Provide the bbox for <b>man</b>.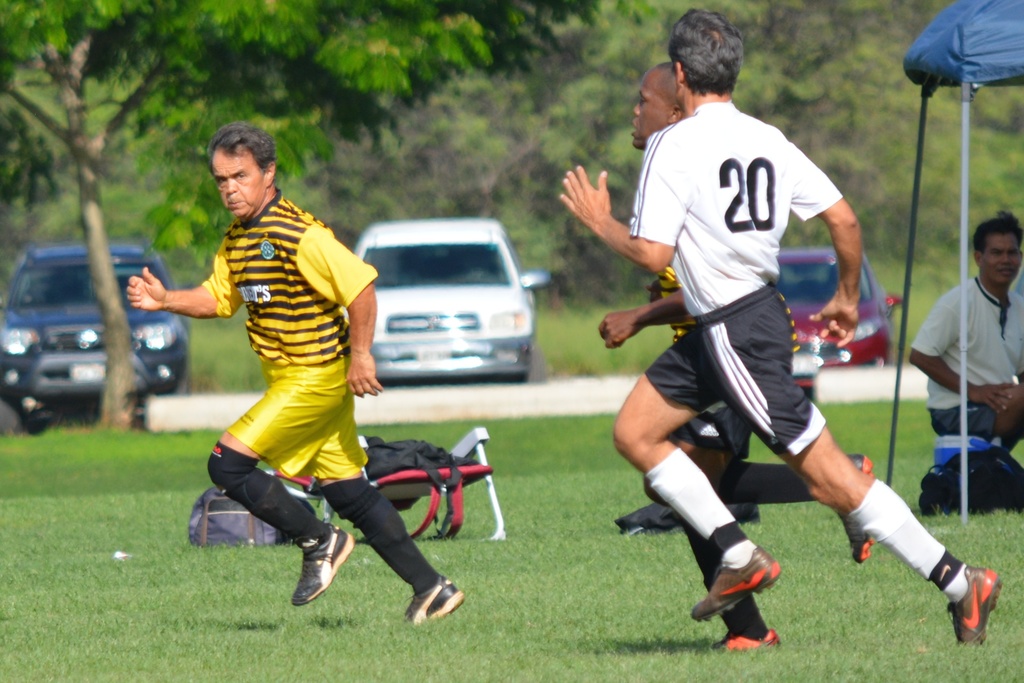
[left=556, top=4, right=1005, bottom=654].
